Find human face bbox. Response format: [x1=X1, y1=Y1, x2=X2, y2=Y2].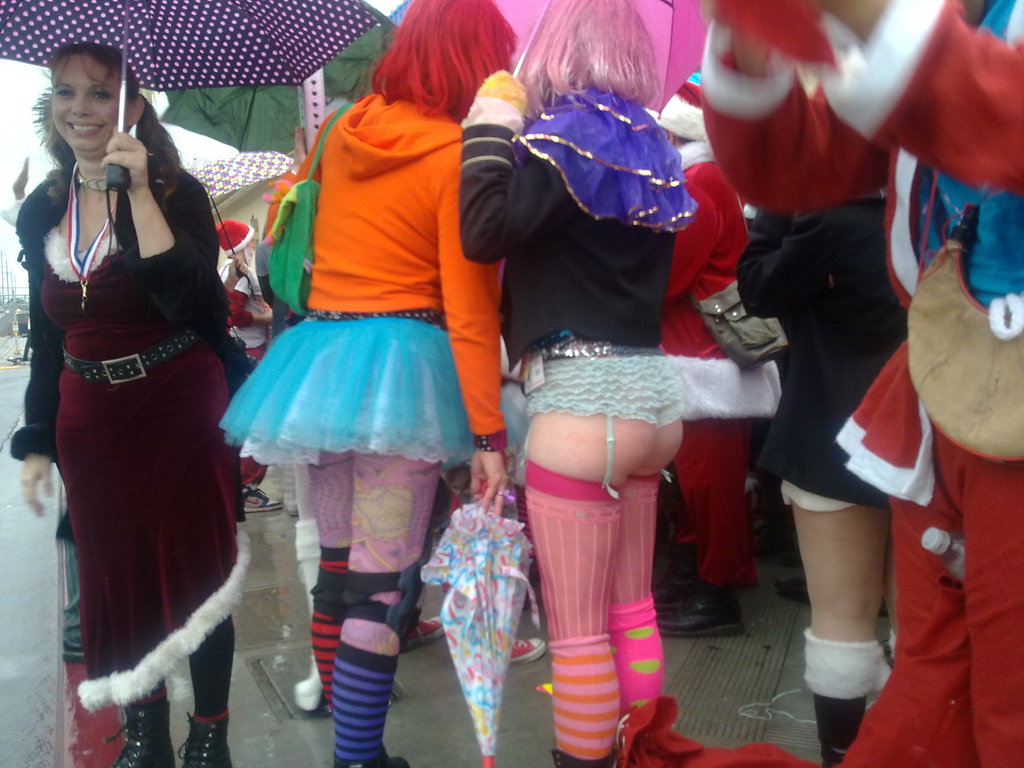
[x1=242, y1=241, x2=257, y2=262].
